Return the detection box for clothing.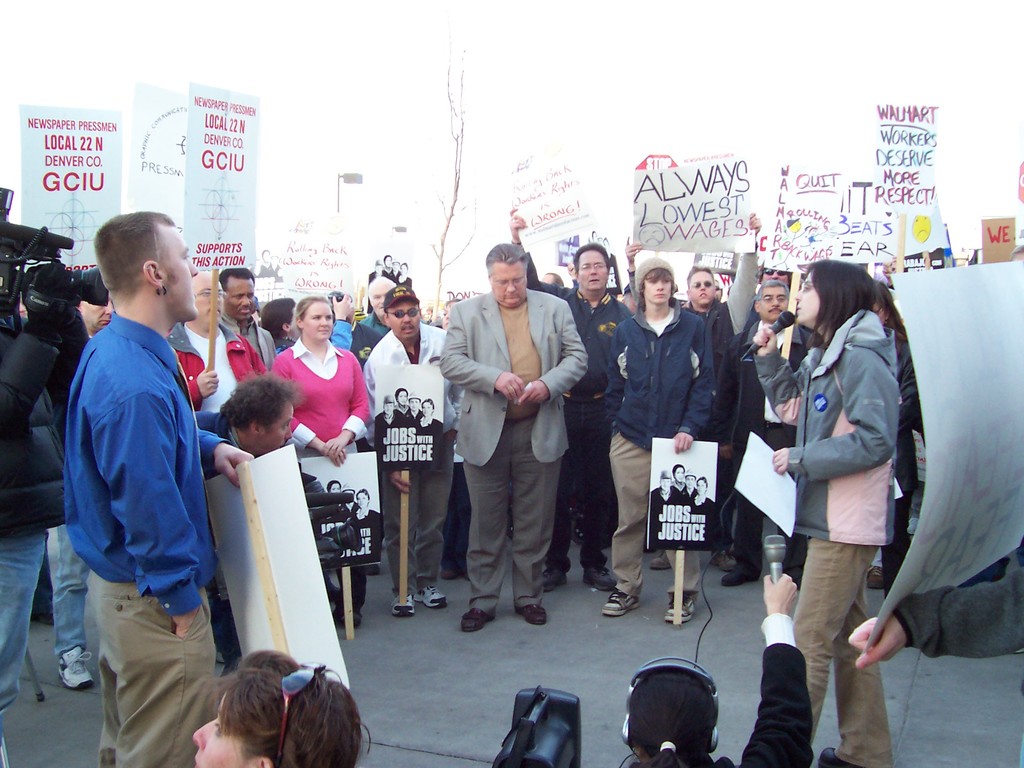
362/313/392/344.
